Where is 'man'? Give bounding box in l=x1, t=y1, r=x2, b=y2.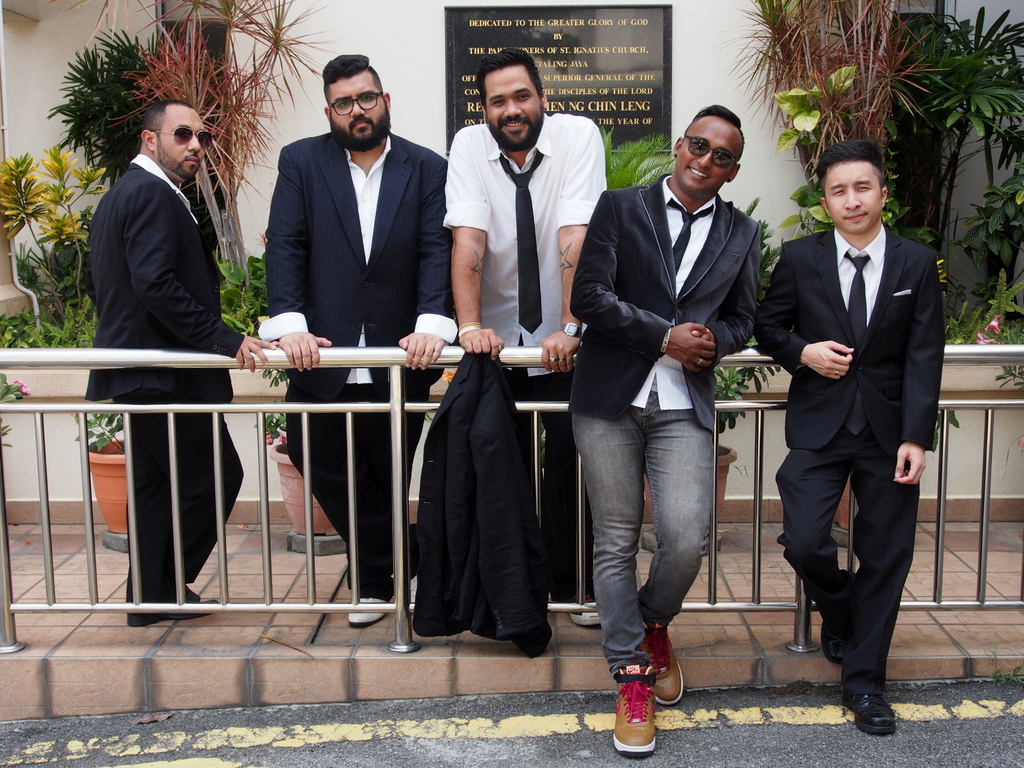
l=752, t=140, r=947, b=733.
